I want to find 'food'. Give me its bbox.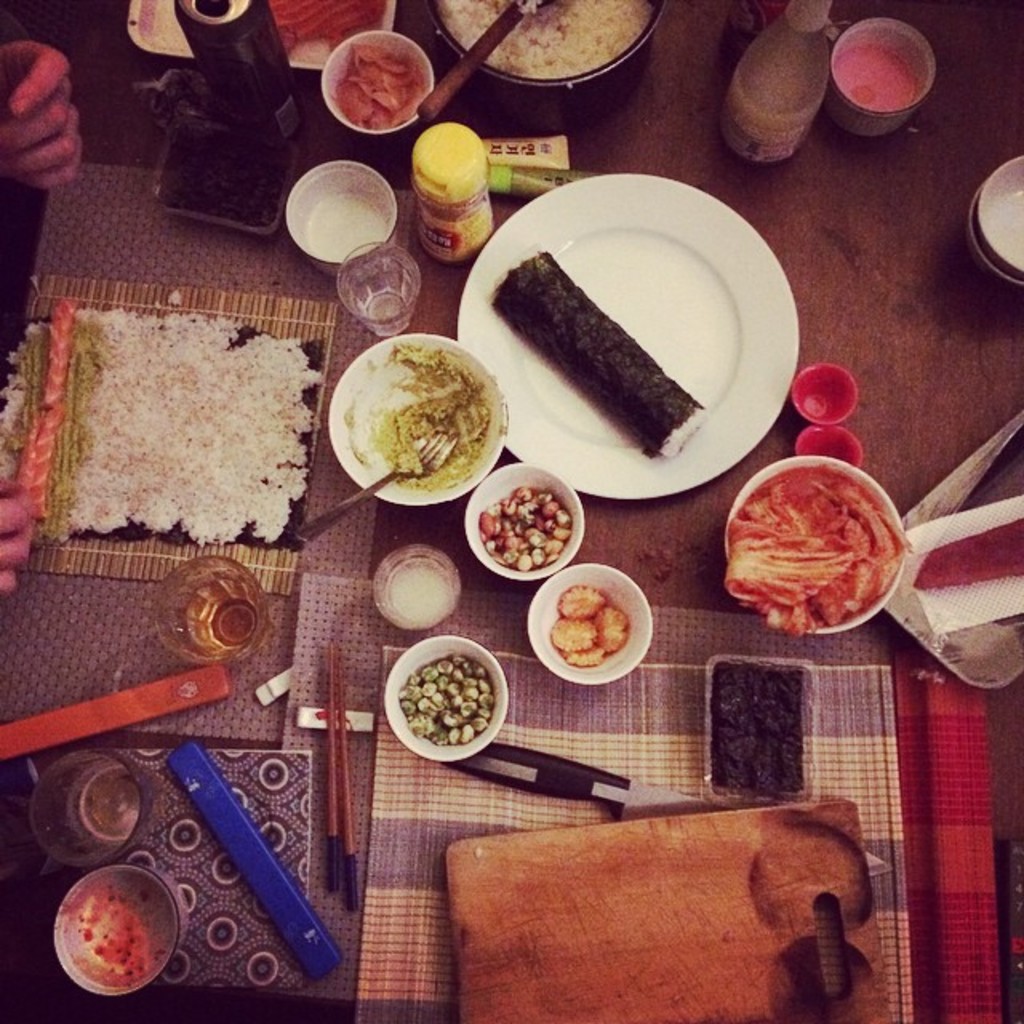
<box>547,581,634,672</box>.
